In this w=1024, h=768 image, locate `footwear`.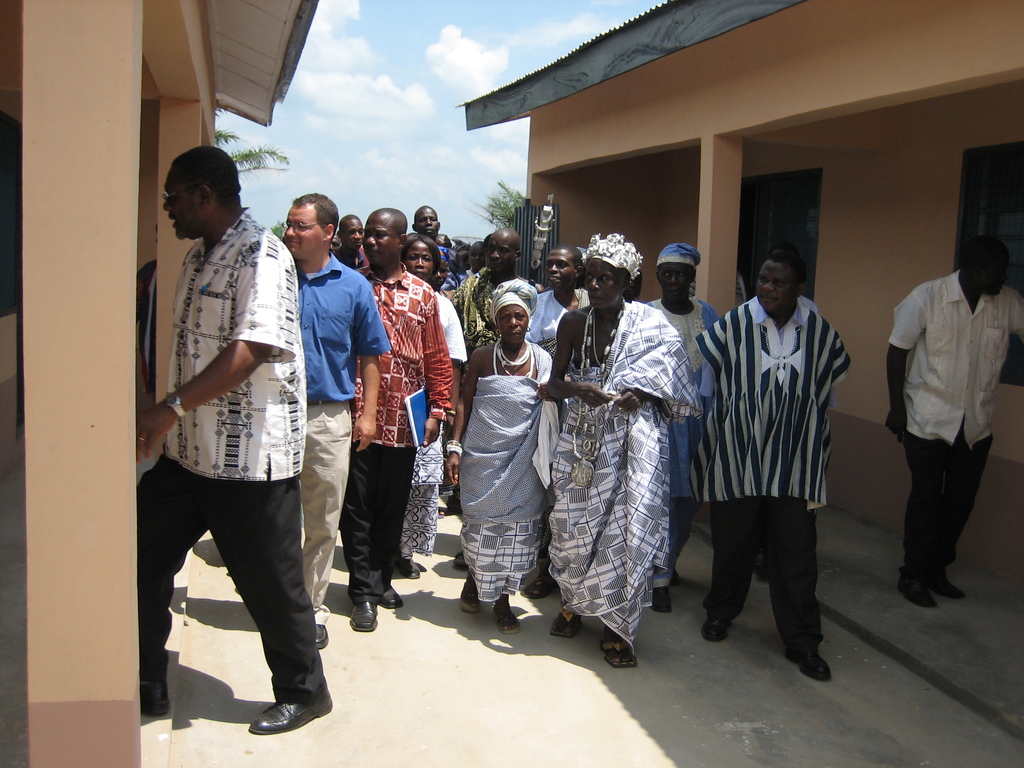
Bounding box: BBox(654, 582, 673, 618).
